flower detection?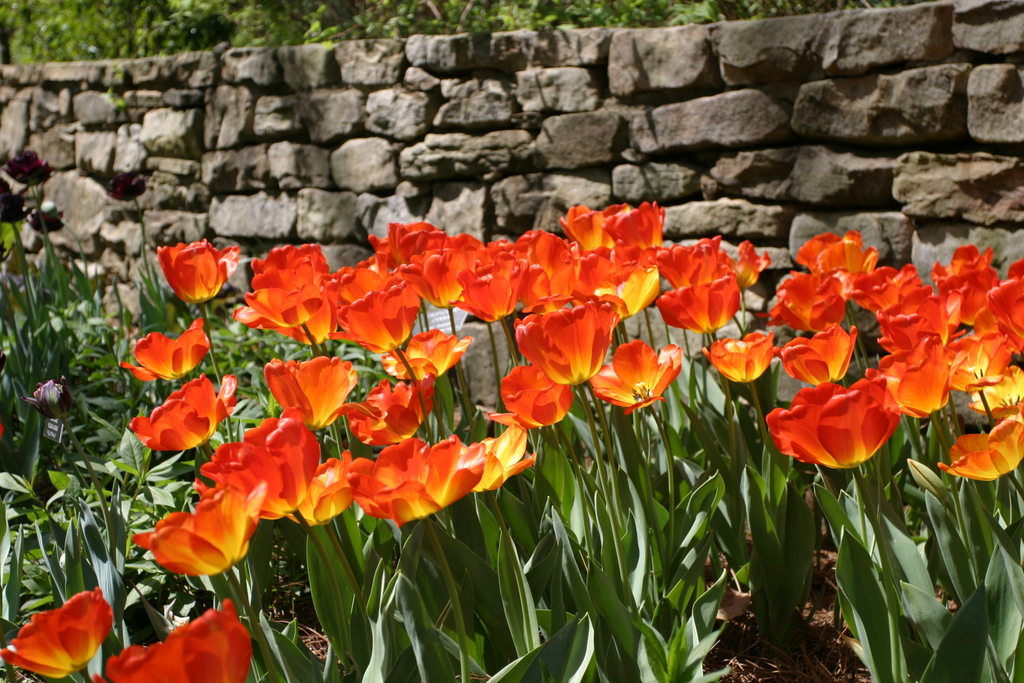
[356, 210, 446, 304]
